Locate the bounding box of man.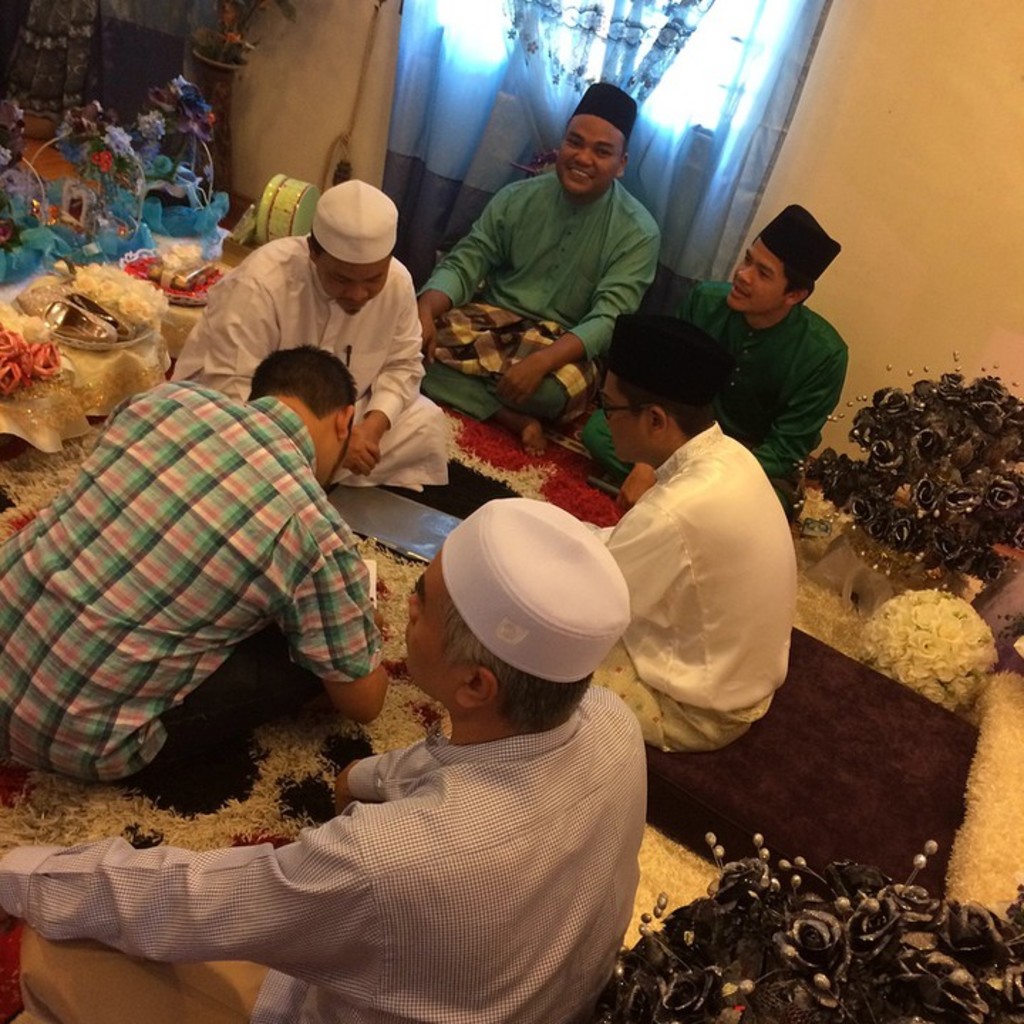
Bounding box: [x1=166, y1=484, x2=697, y2=1023].
